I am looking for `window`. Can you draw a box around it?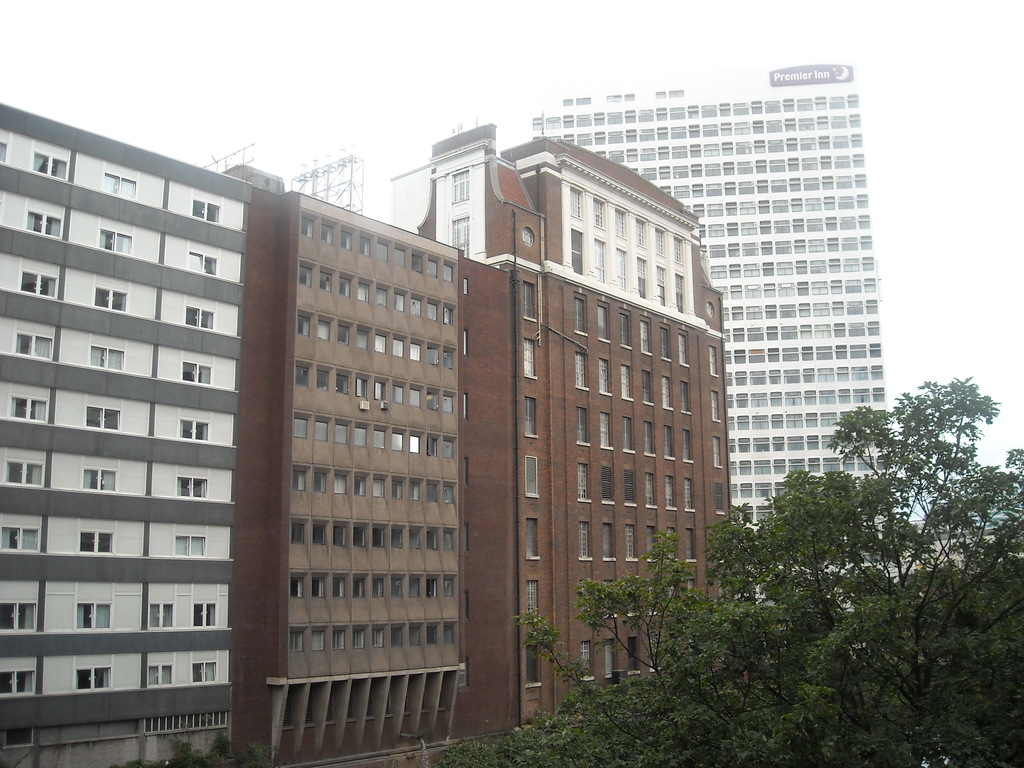
Sure, the bounding box is [804, 175, 817, 191].
